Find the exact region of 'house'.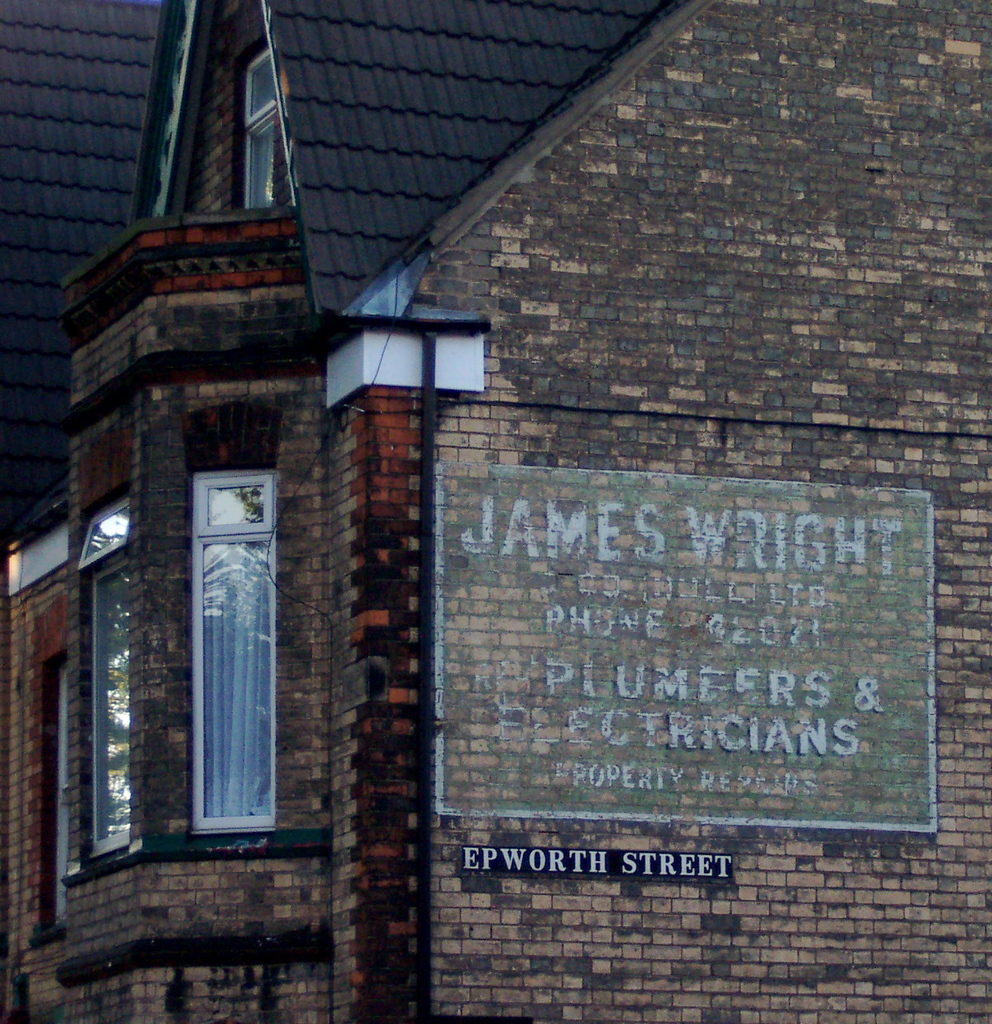
Exact region: select_region(0, 21, 930, 1023).
